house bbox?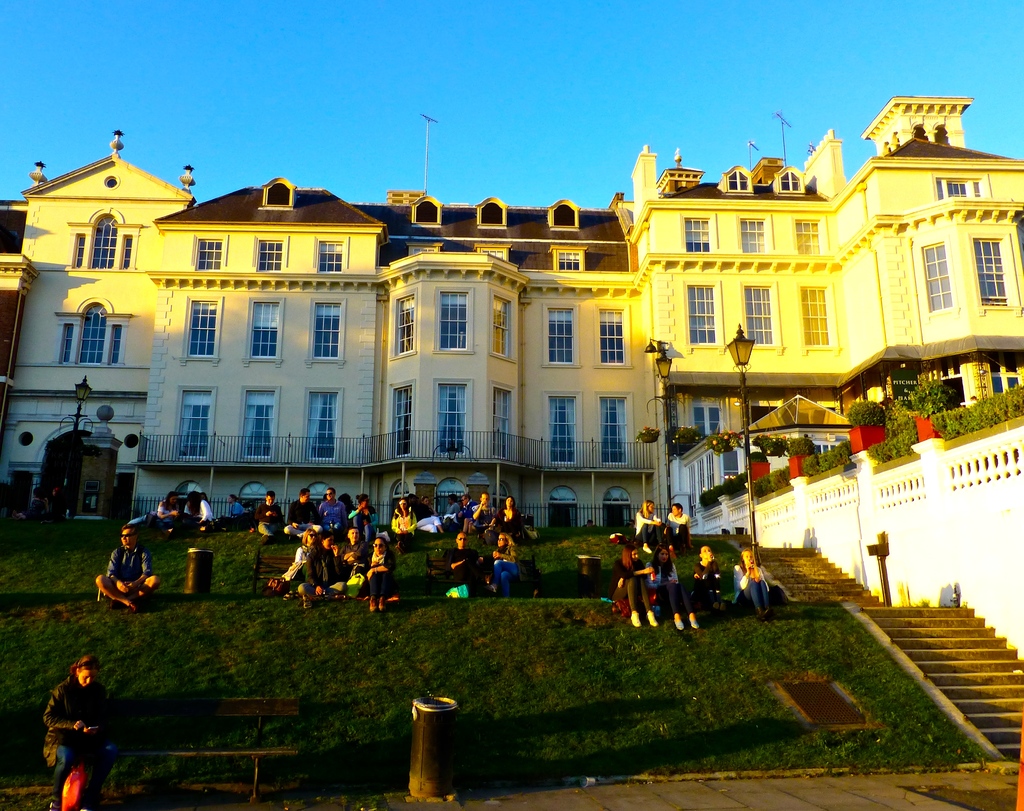
region(632, 90, 1023, 504)
